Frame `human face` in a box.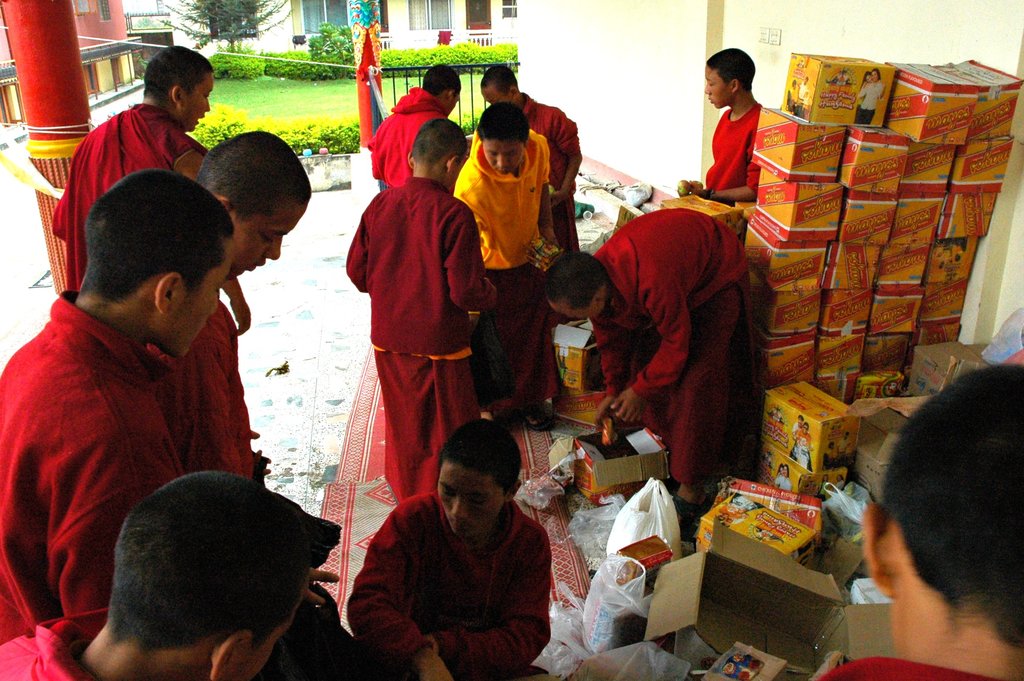
BBox(175, 244, 222, 373).
